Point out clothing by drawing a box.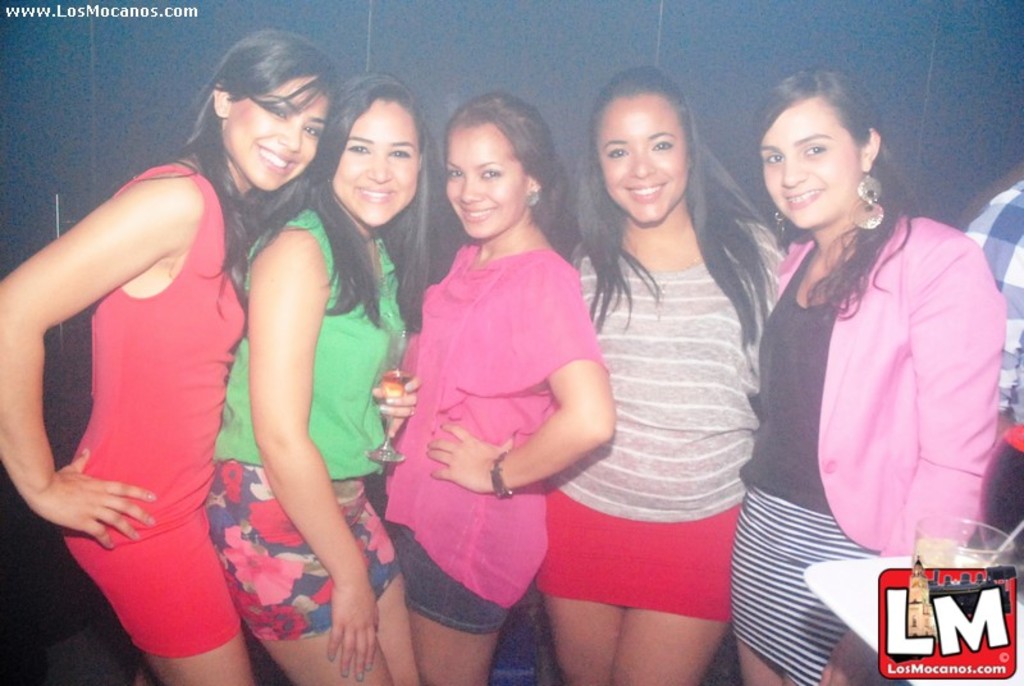
<bbox>206, 197, 410, 639</bbox>.
